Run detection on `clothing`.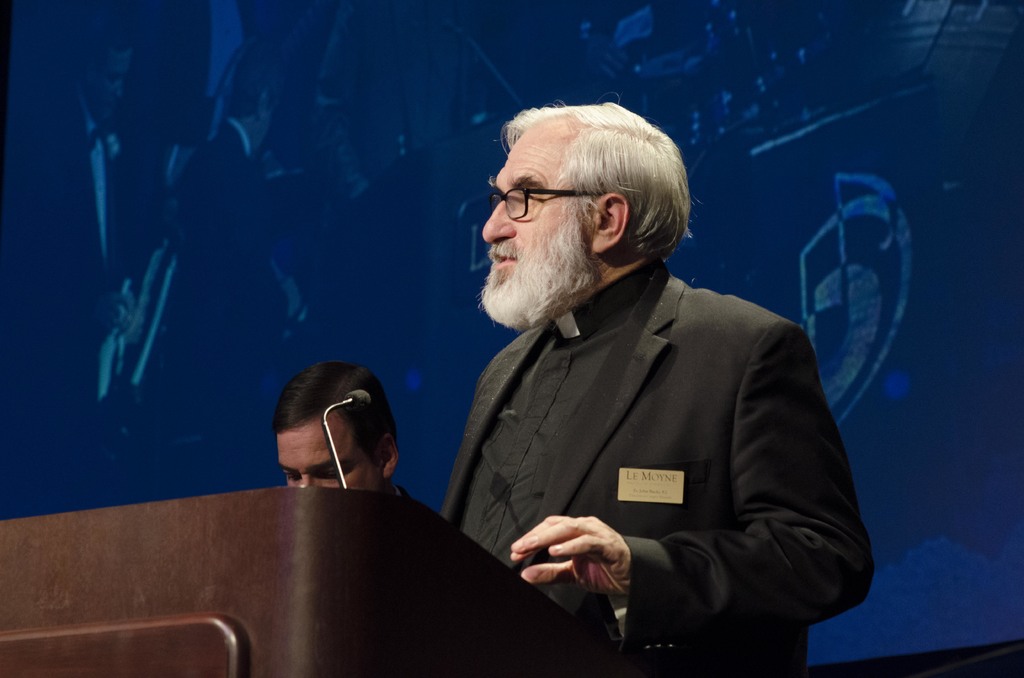
Result: pyautogui.locateOnScreen(436, 206, 860, 676).
